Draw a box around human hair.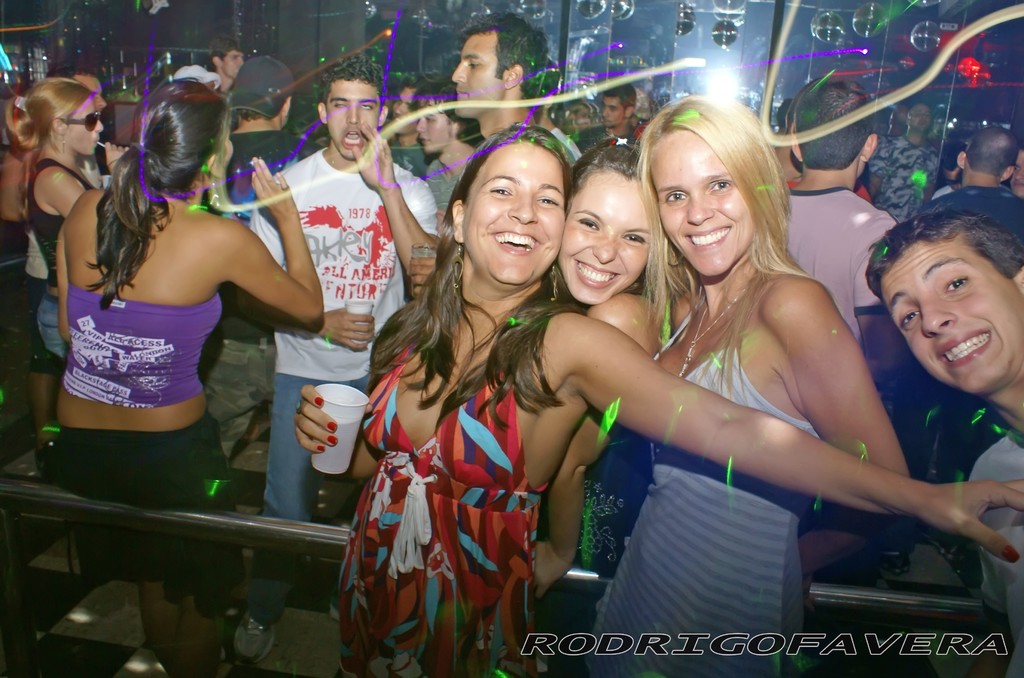
rect(403, 78, 425, 91).
